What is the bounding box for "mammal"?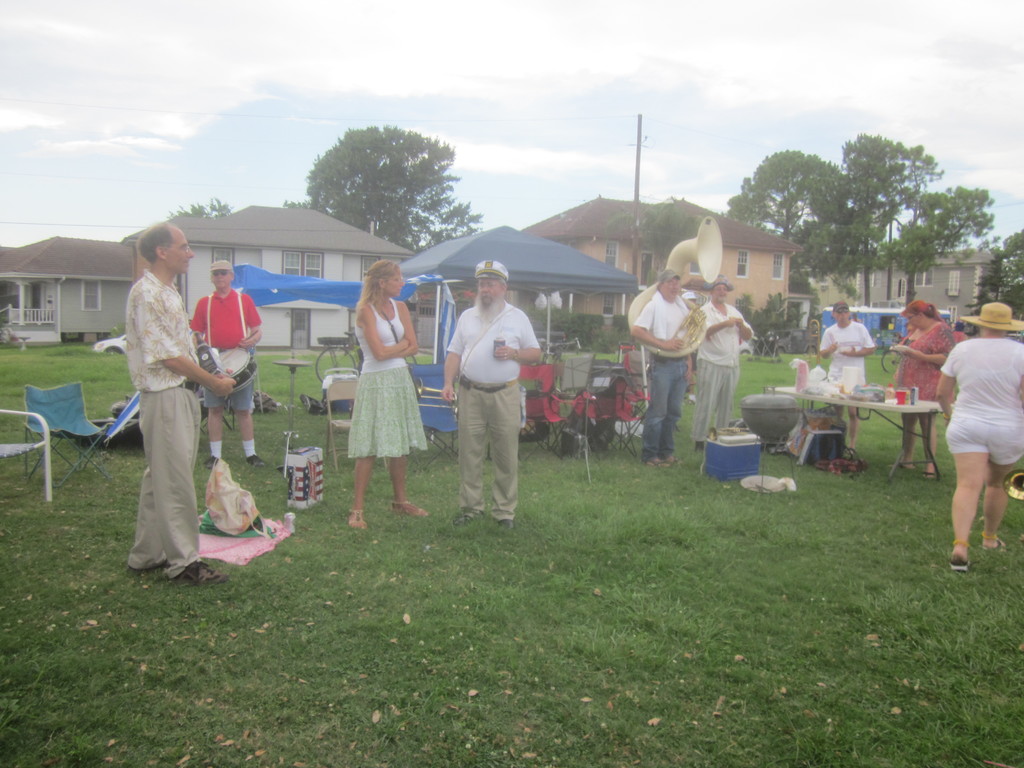
BBox(851, 310, 863, 326).
